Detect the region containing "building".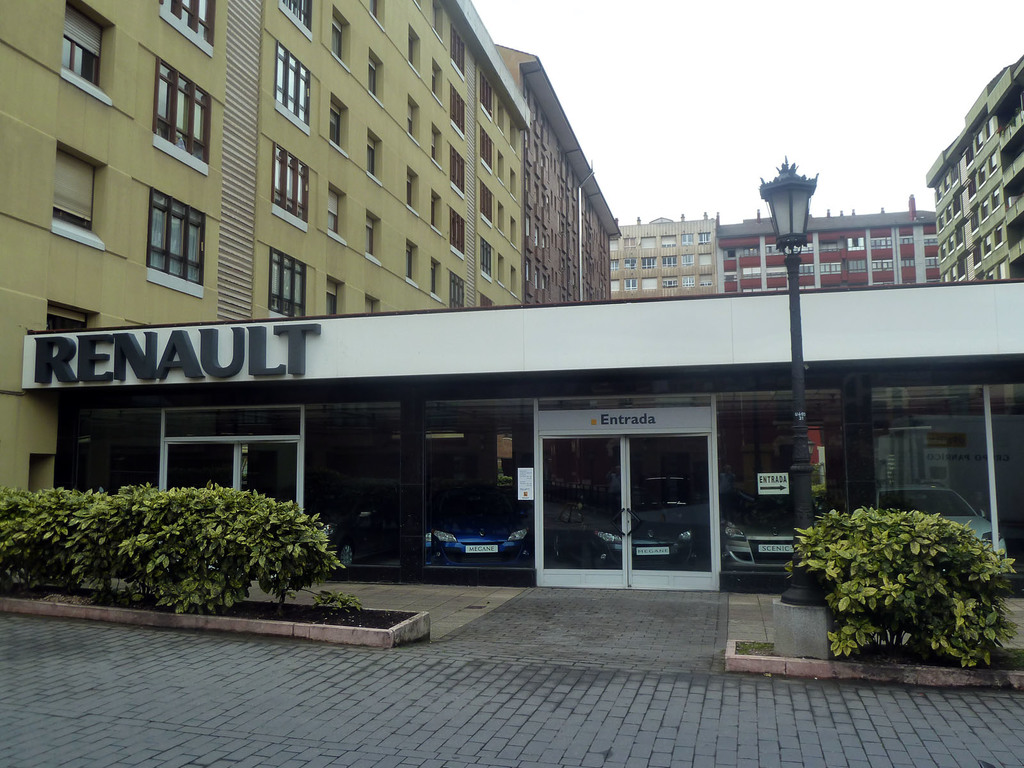
bbox=[603, 212, 940, 580].
